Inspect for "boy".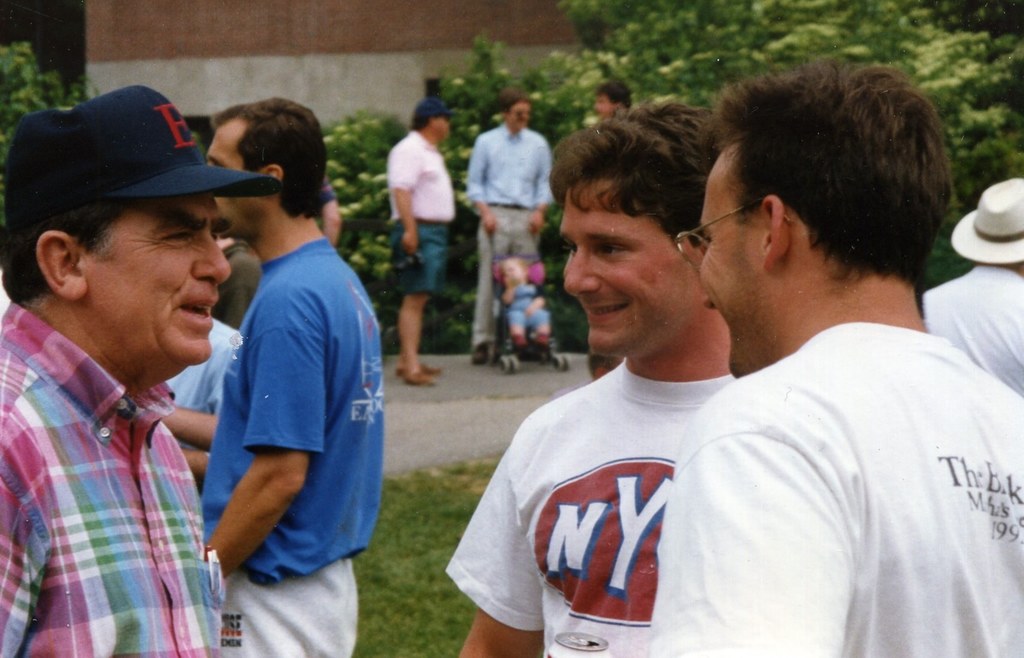
Inspection: (444,99,739,657).
